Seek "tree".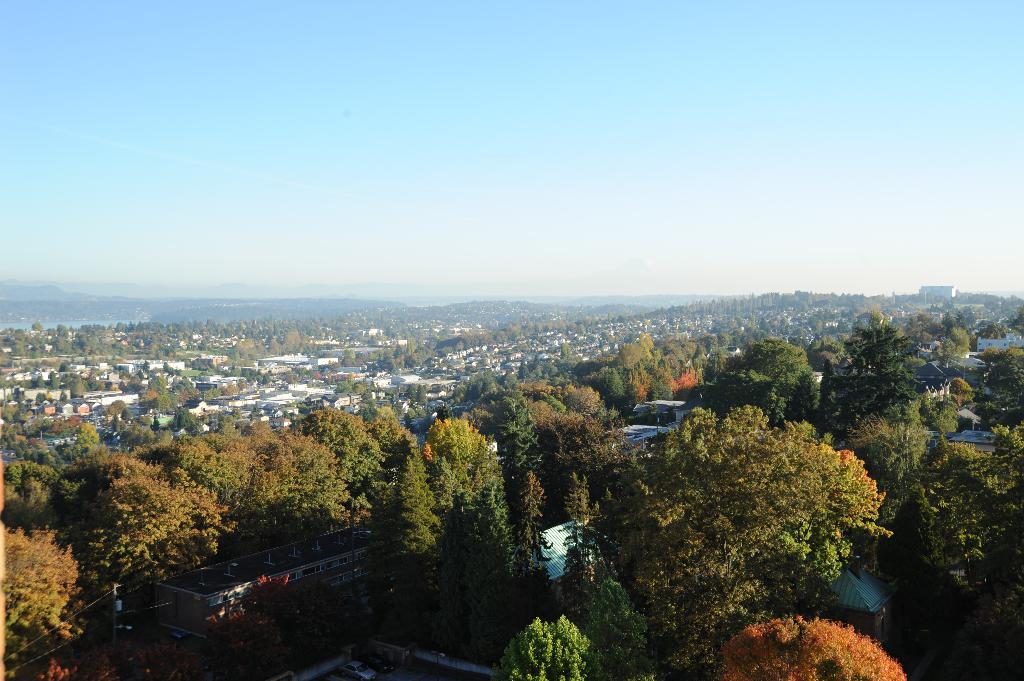
<box>935,310,959,333</box>.
